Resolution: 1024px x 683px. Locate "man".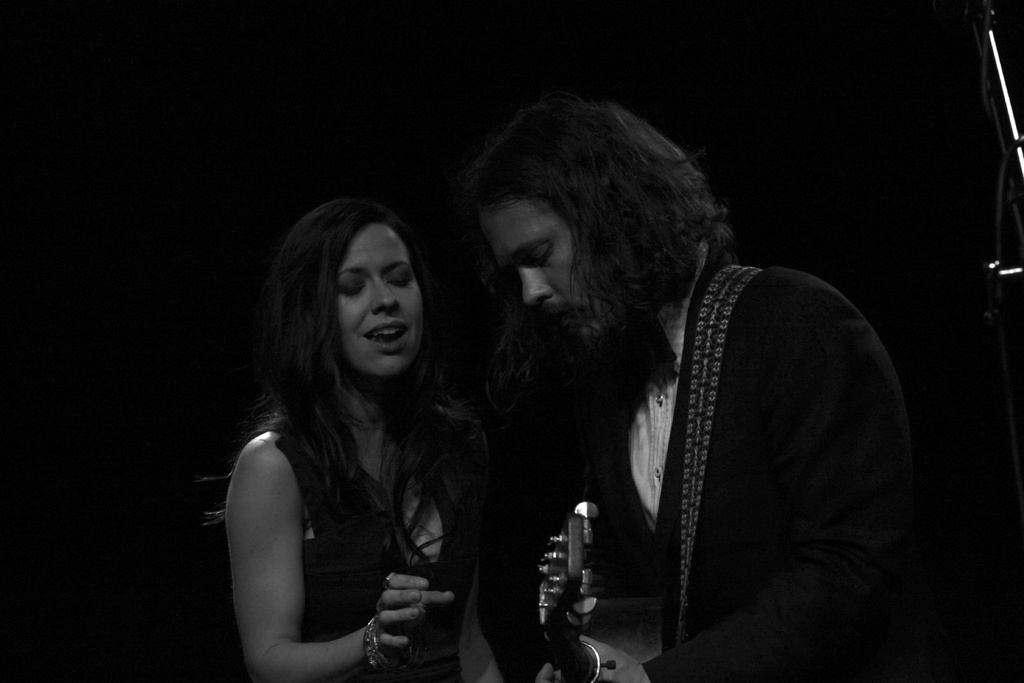
box(442, 100, 924, 682).
